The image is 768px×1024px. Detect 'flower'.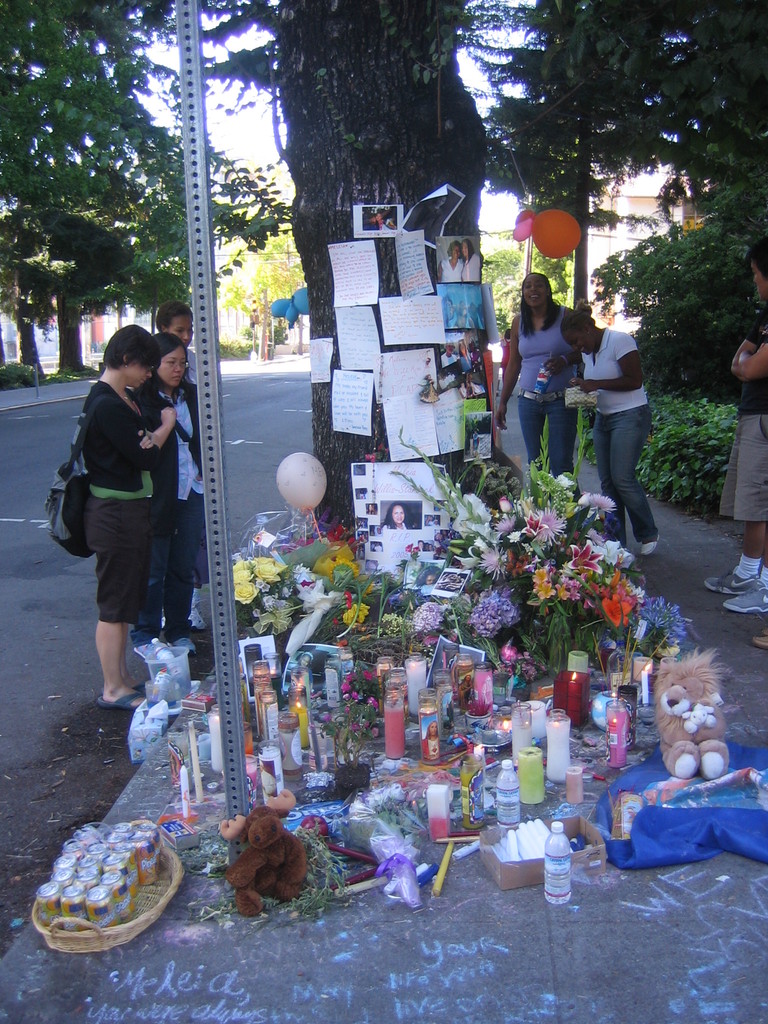
Detection: <box>346,586,358,610</box>.
